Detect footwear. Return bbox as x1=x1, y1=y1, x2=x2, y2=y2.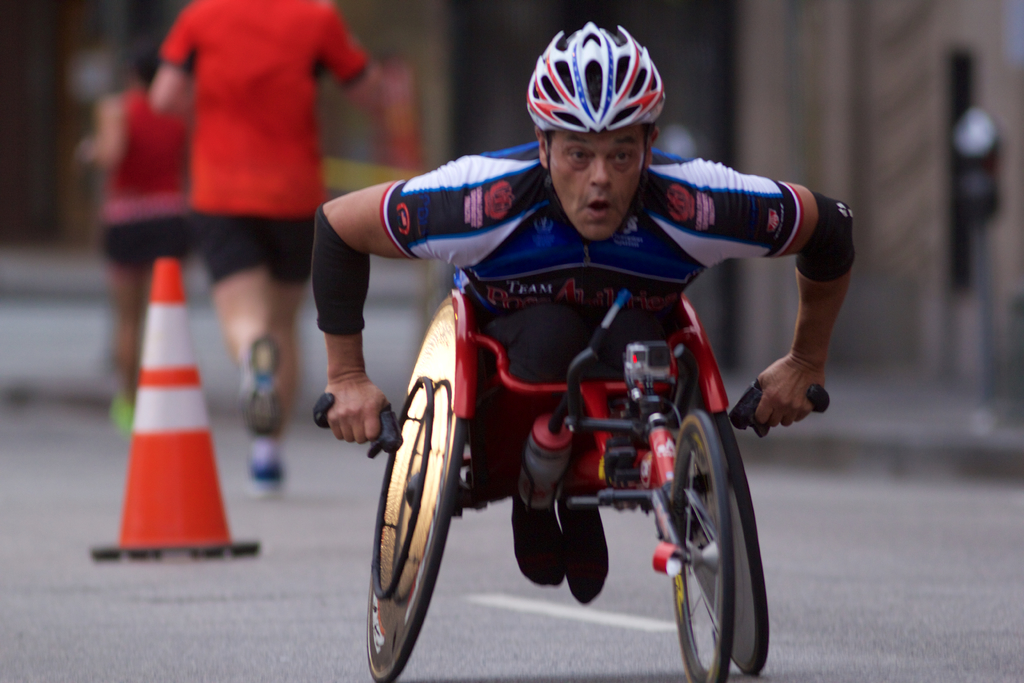
x1=255, y1=462, x2=282, y2=500.
